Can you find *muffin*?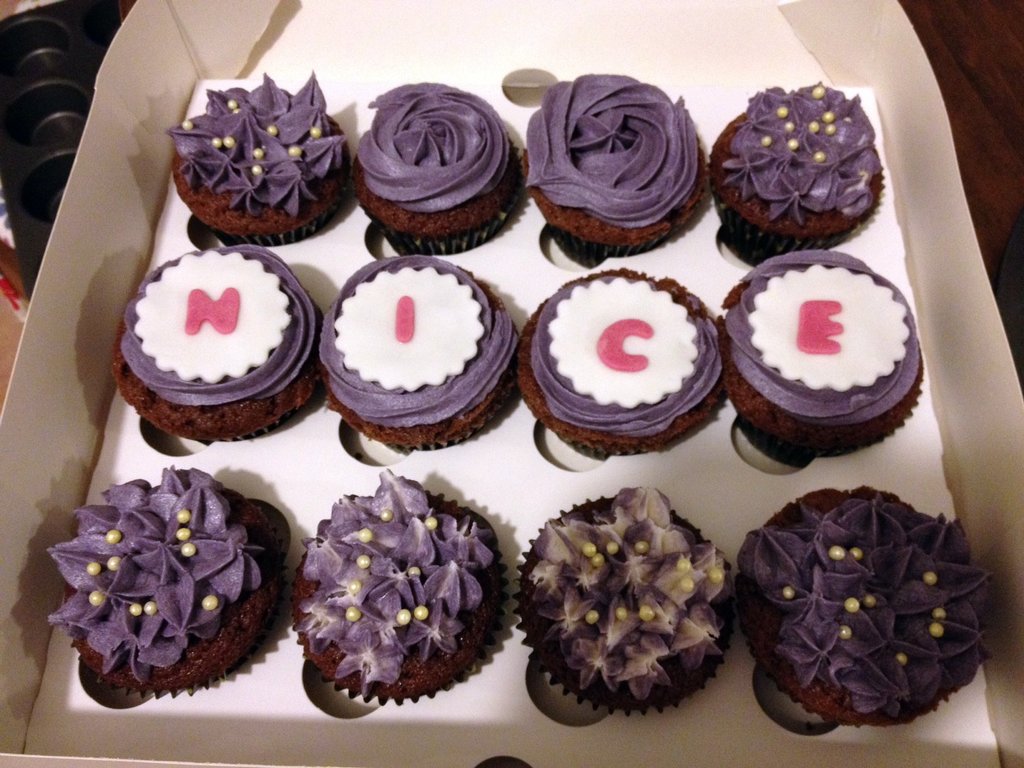
Yes, bounding box: l=703, t=81, r=882, b=253.
